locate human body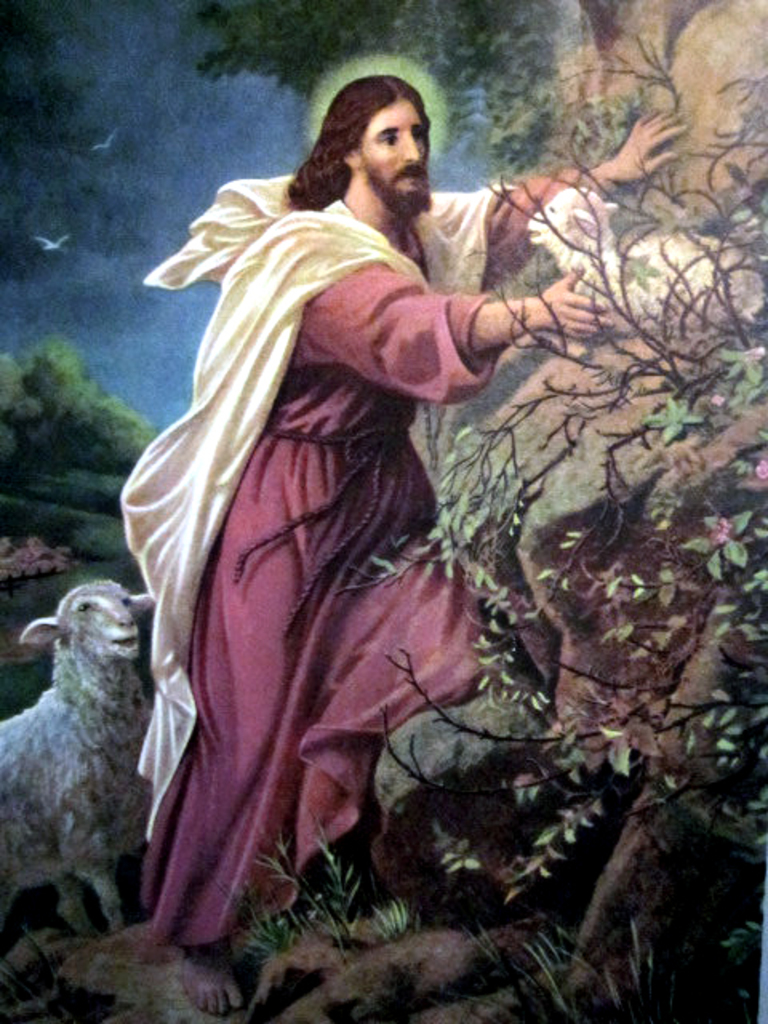
x1=91, y1=30, x2=586, y2=973
